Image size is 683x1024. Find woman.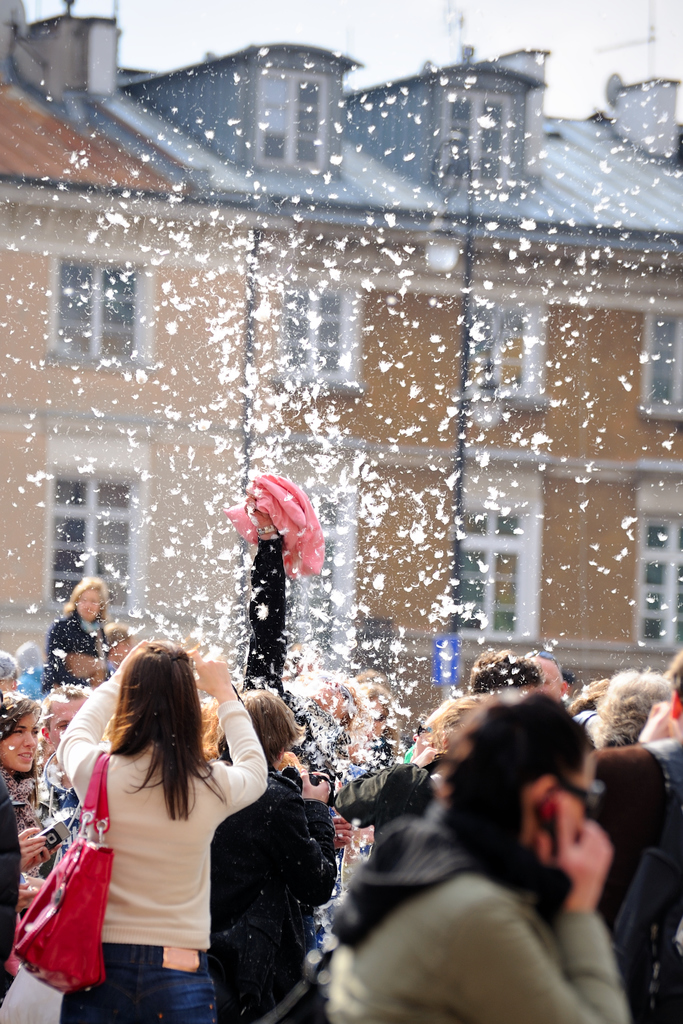
bbox=(54, 636, 265, 1019).
